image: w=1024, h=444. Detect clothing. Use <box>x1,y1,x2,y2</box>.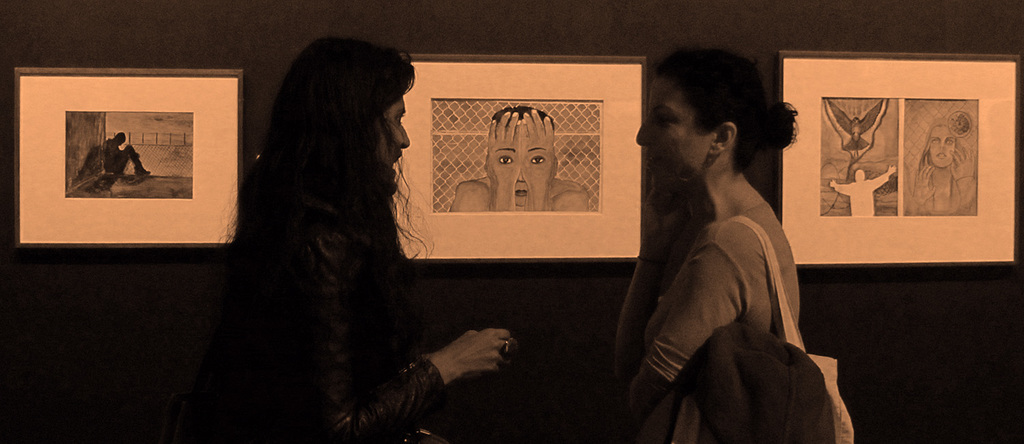
<box>230,184,450,443</box>.
